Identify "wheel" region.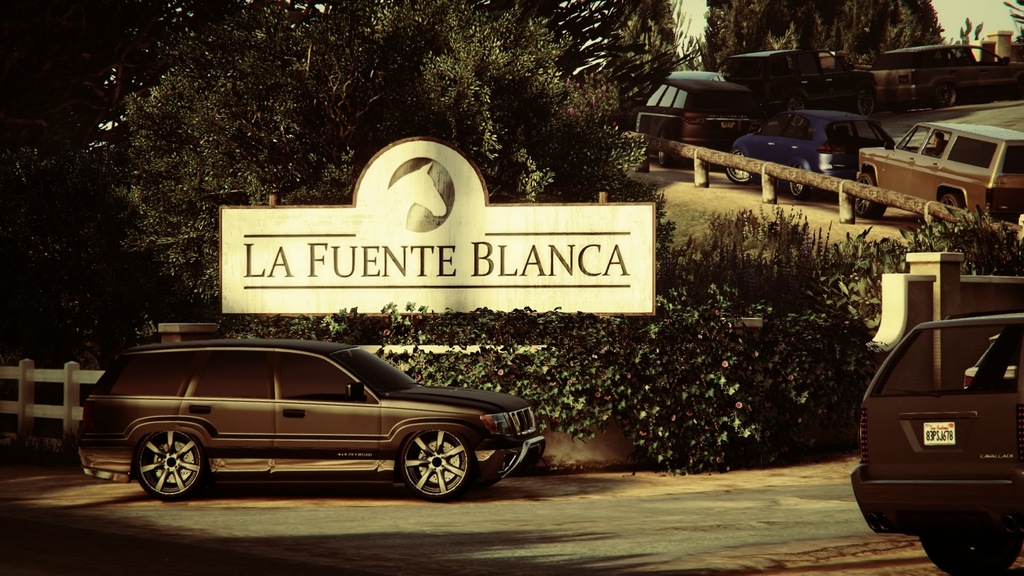
Region: [x1=133, y1=433, x2=207, y2=500].
